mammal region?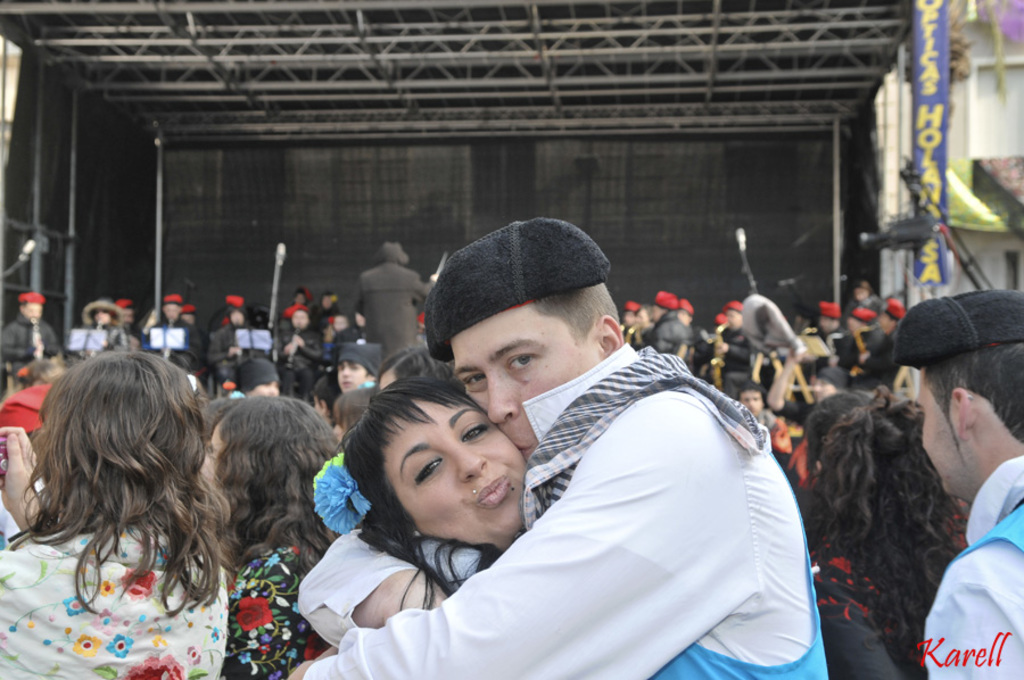
(left=3, top=333, right=232, bottom=641)
